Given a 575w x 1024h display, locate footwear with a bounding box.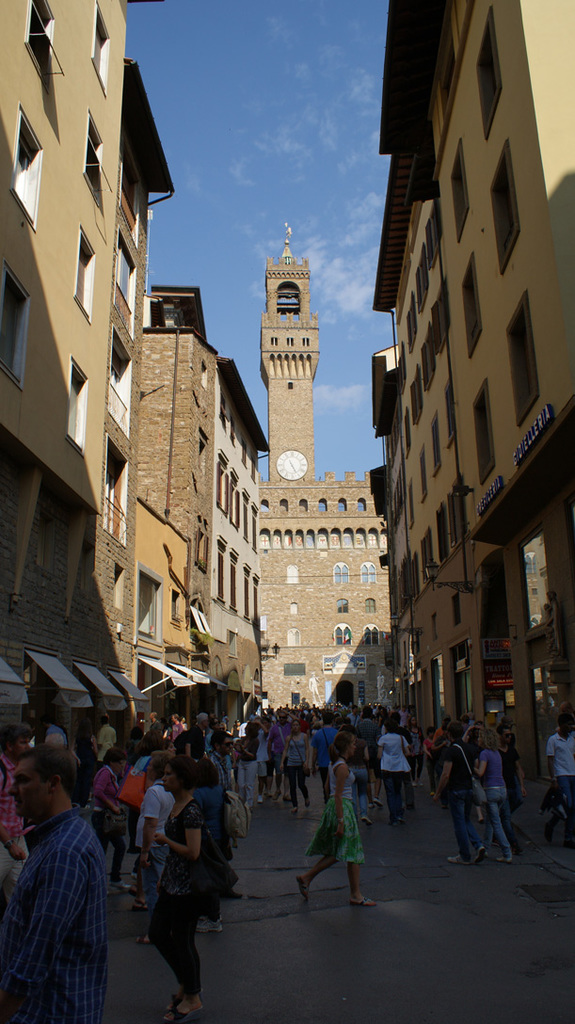
Located: rect(163, 1003, 204, 1022).
